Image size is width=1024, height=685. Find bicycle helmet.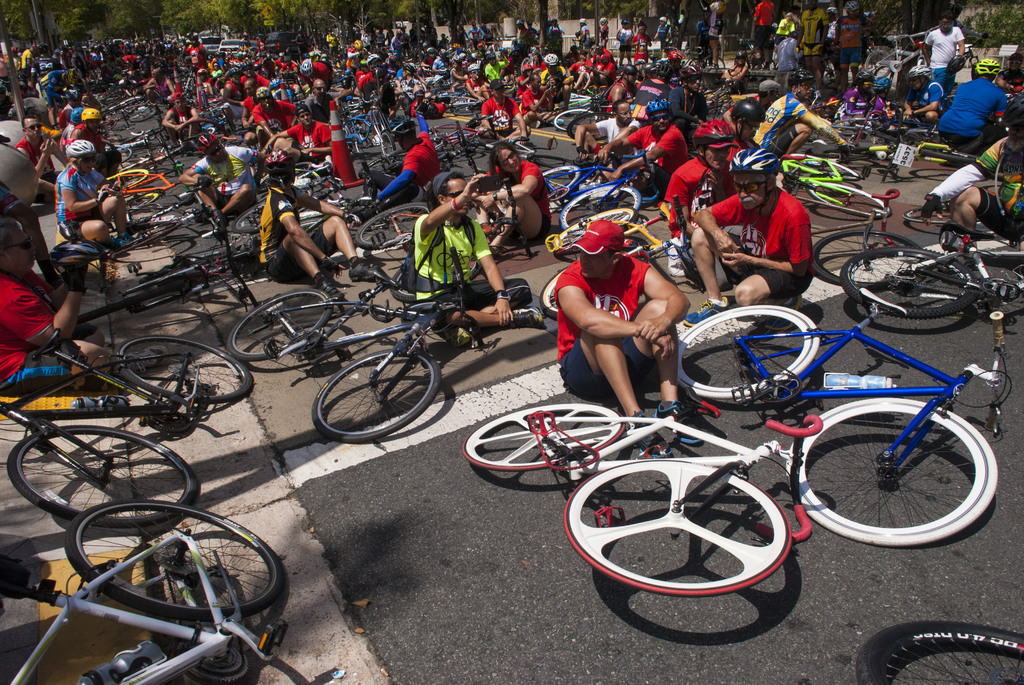
{"left": 727, "top": 144, "right": 776, "bottom": 170}.
